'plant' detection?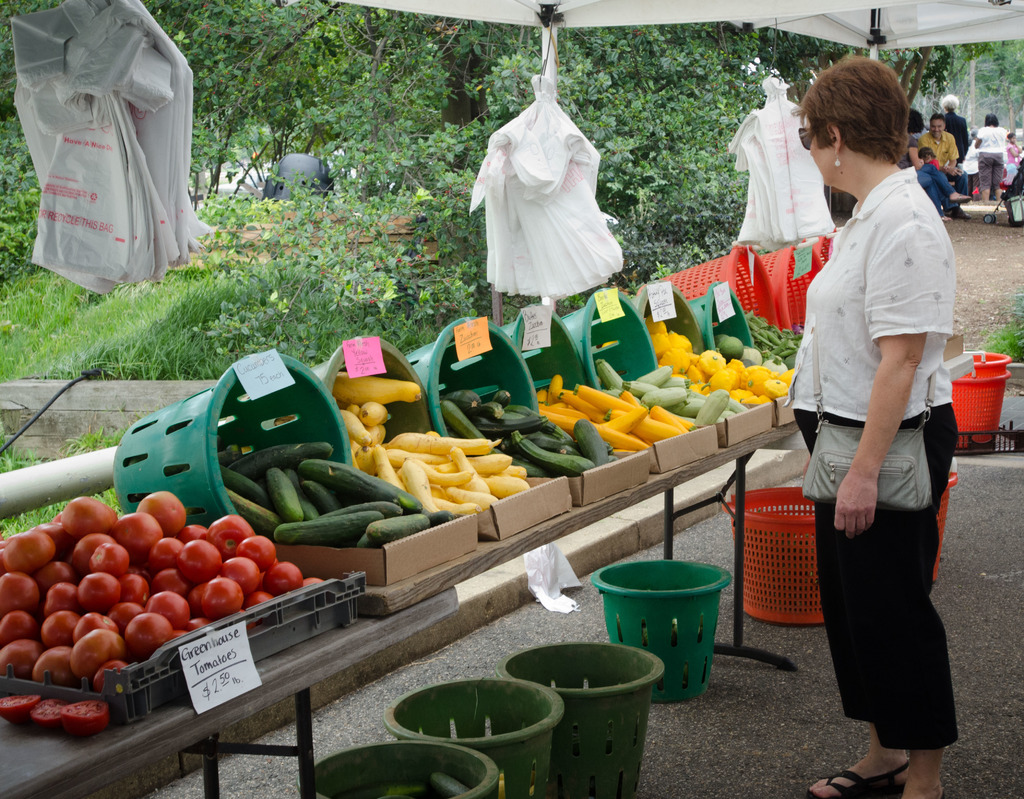
<region>0, 423, 60, 476</region>
